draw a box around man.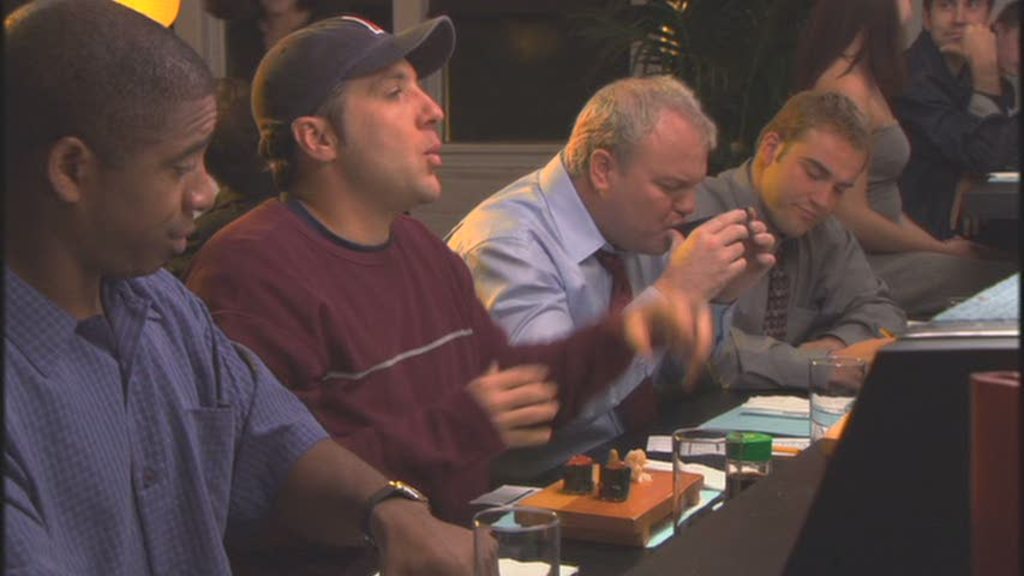
[681,90,910,389].
